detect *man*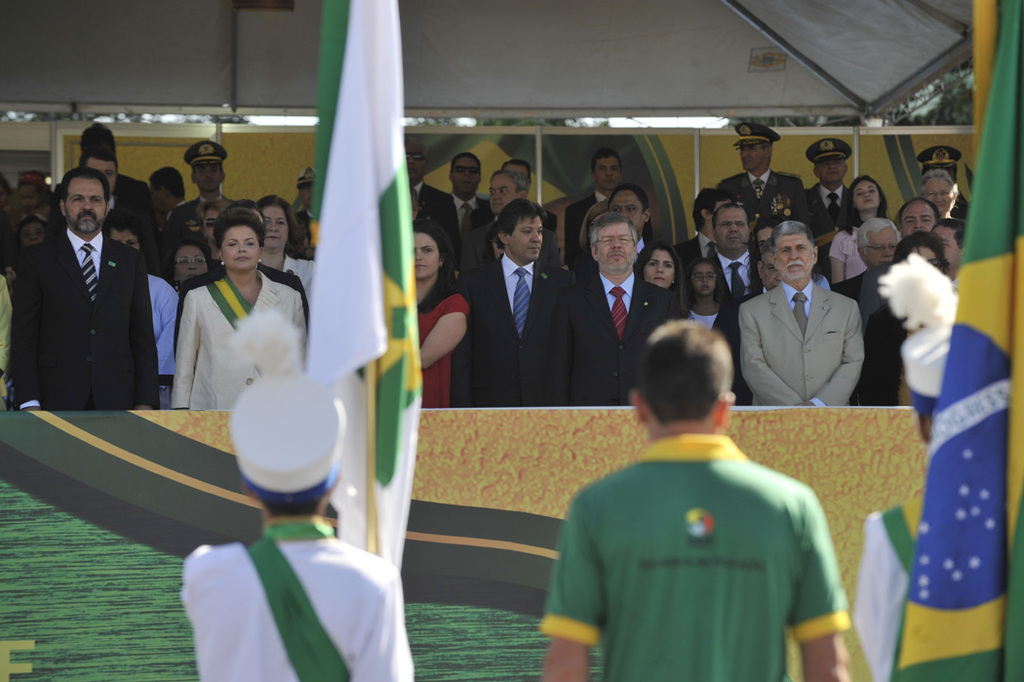
bbox(569, 145, 653, 252)
